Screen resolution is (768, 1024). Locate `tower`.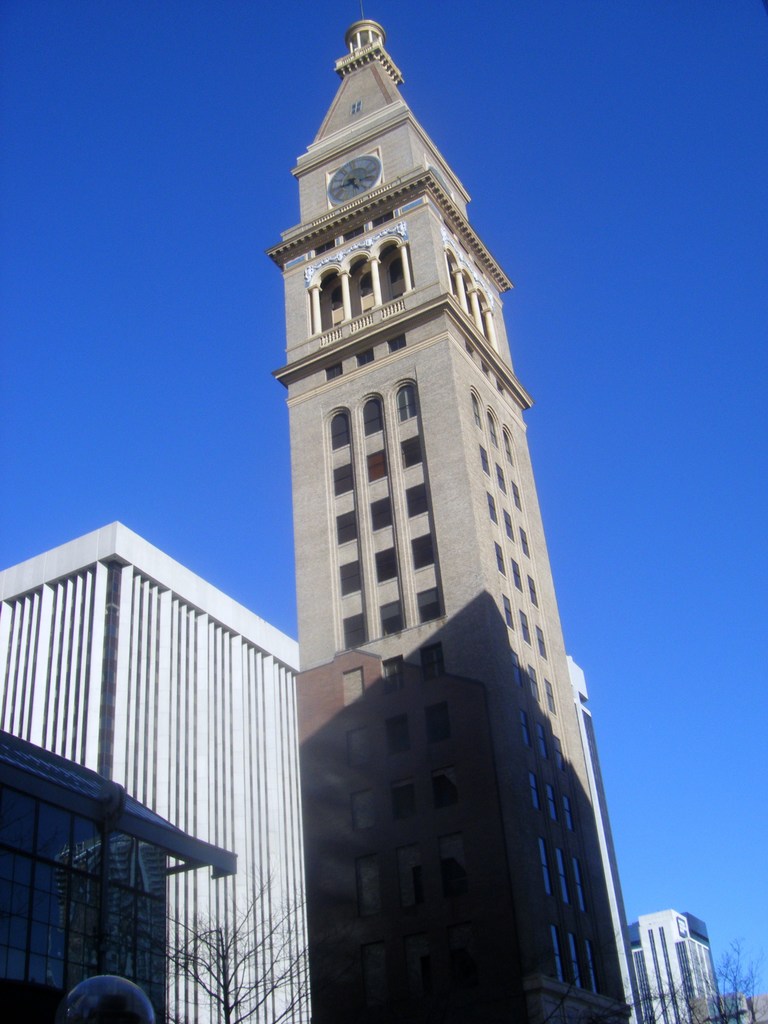
(625,897,724,1023).
